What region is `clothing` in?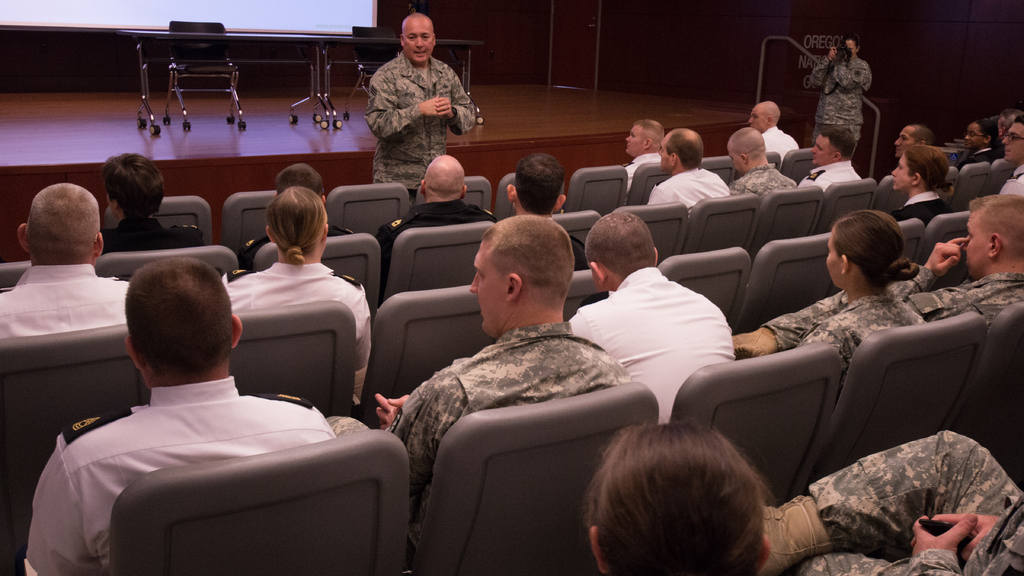
rect(764, 122, 801, 166).
